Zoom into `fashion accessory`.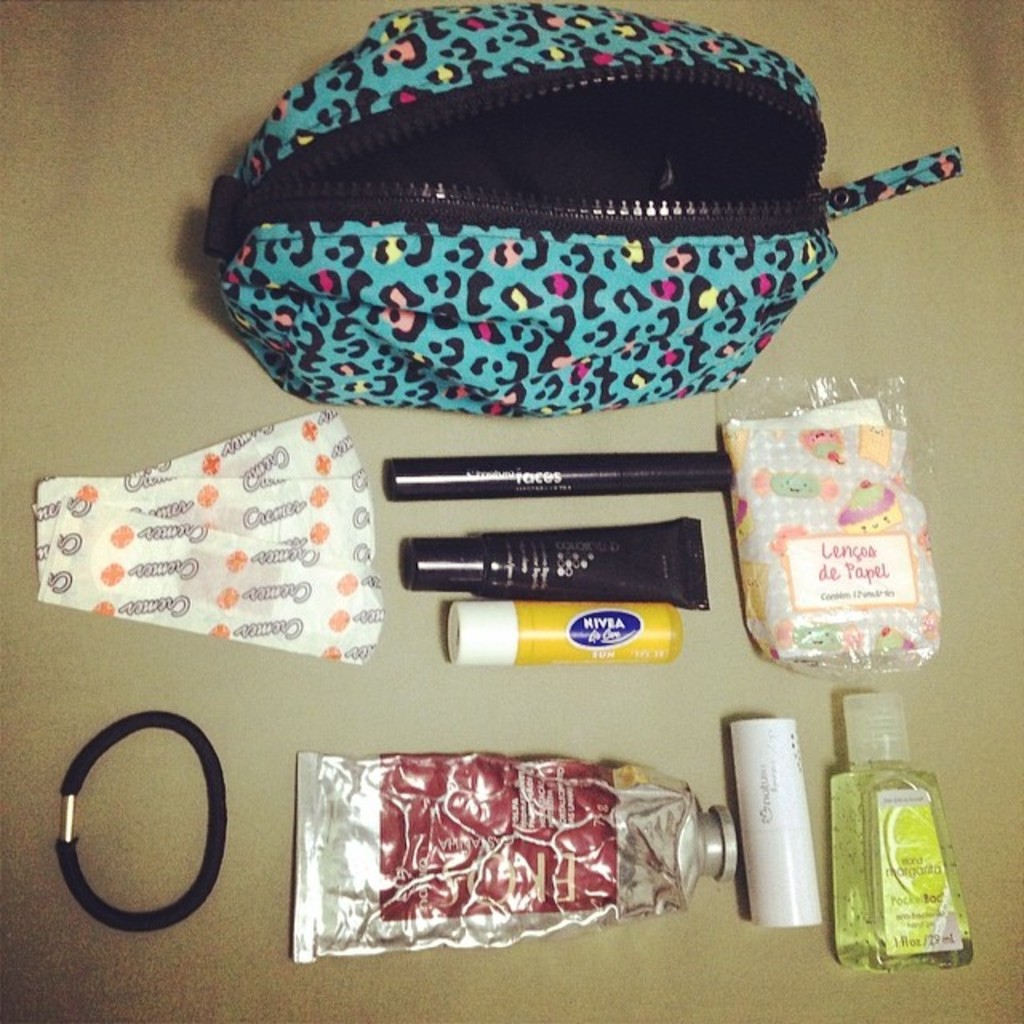
Zoom target: [x1=51, y1=707, x2=226, y2=934].
